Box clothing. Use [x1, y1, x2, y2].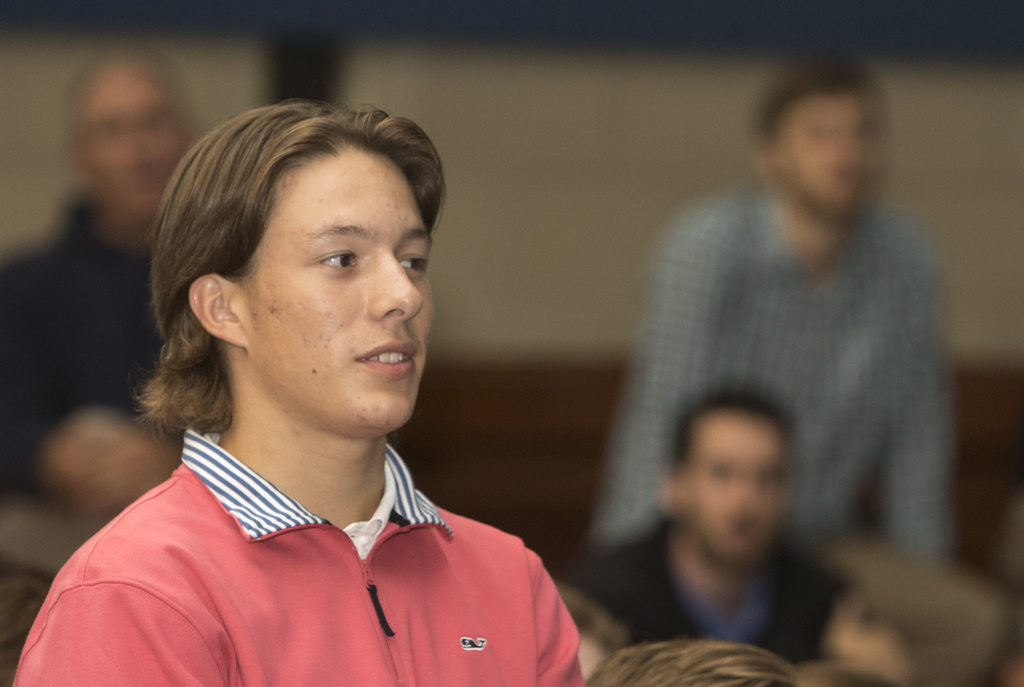
[602, 190, 1000, 686].
